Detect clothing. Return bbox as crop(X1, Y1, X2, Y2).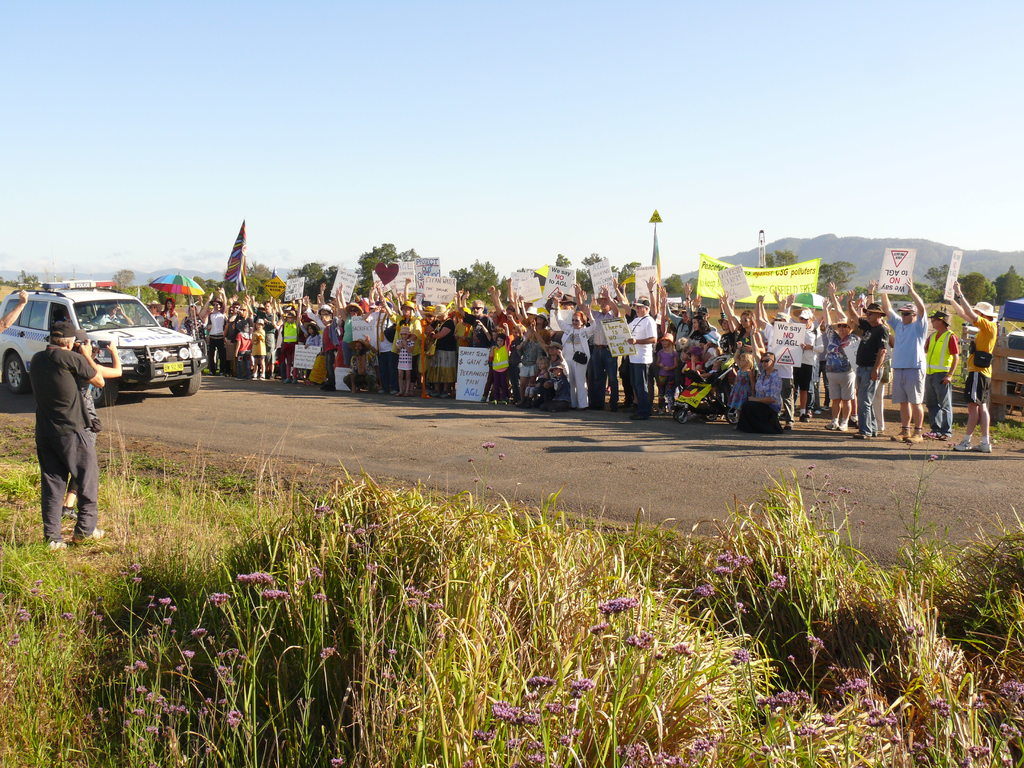
crop(666, 303, 693, 345).
